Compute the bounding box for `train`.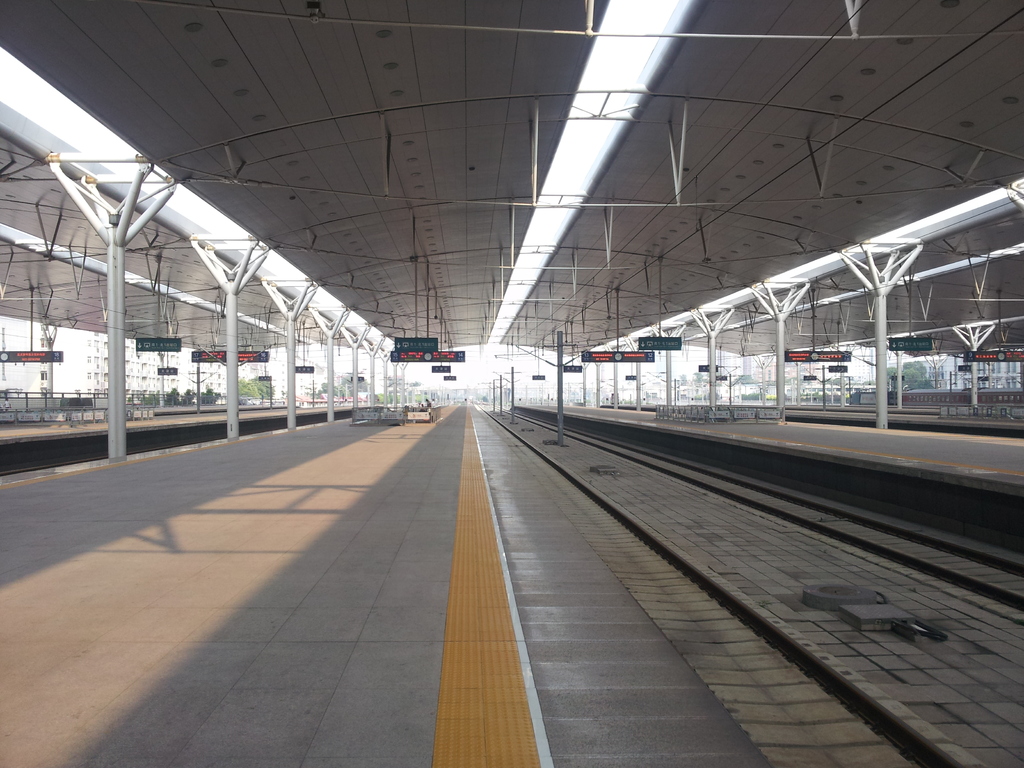
x1=845, y1=392, x2=1023, y2=409.
